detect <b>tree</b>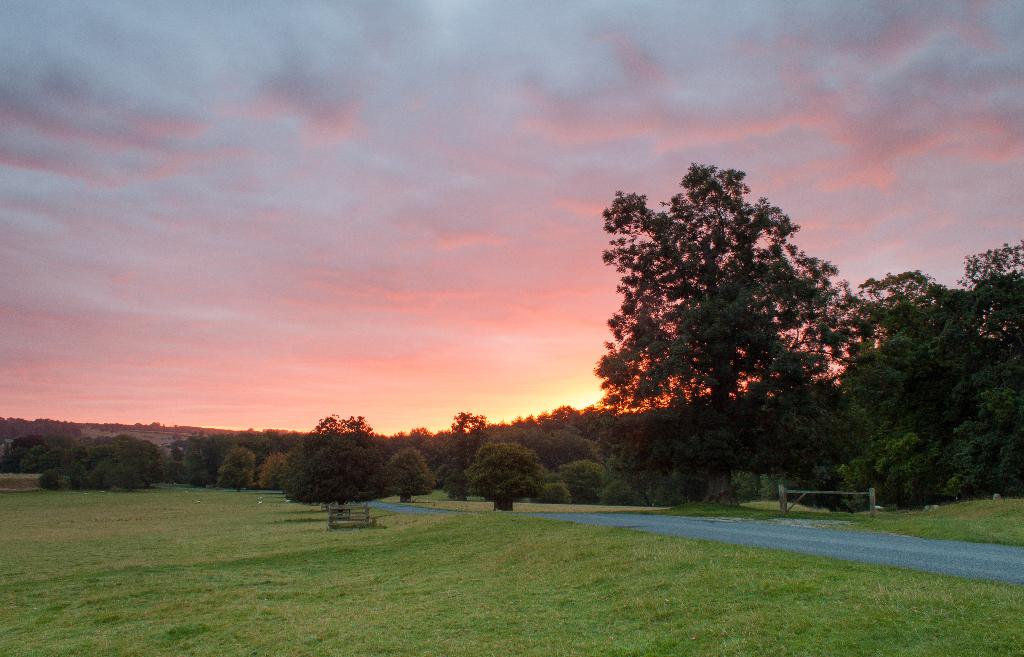
left=182, top=429, right=202, bottom=488
